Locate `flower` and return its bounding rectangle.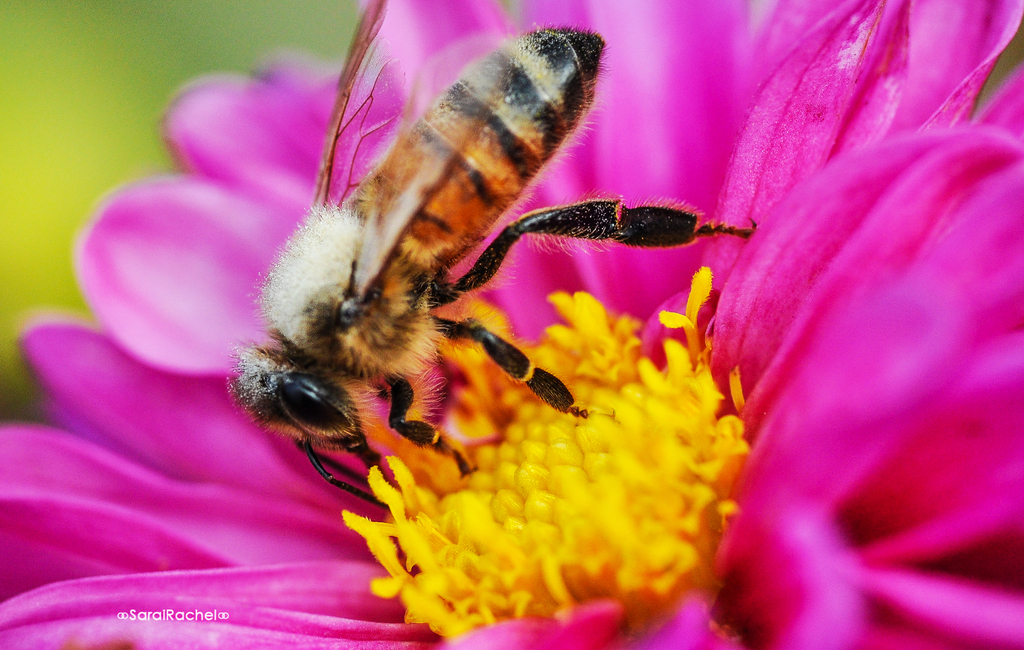
pyautogui.locateOnScreen(0, 0, 1023, 649).
